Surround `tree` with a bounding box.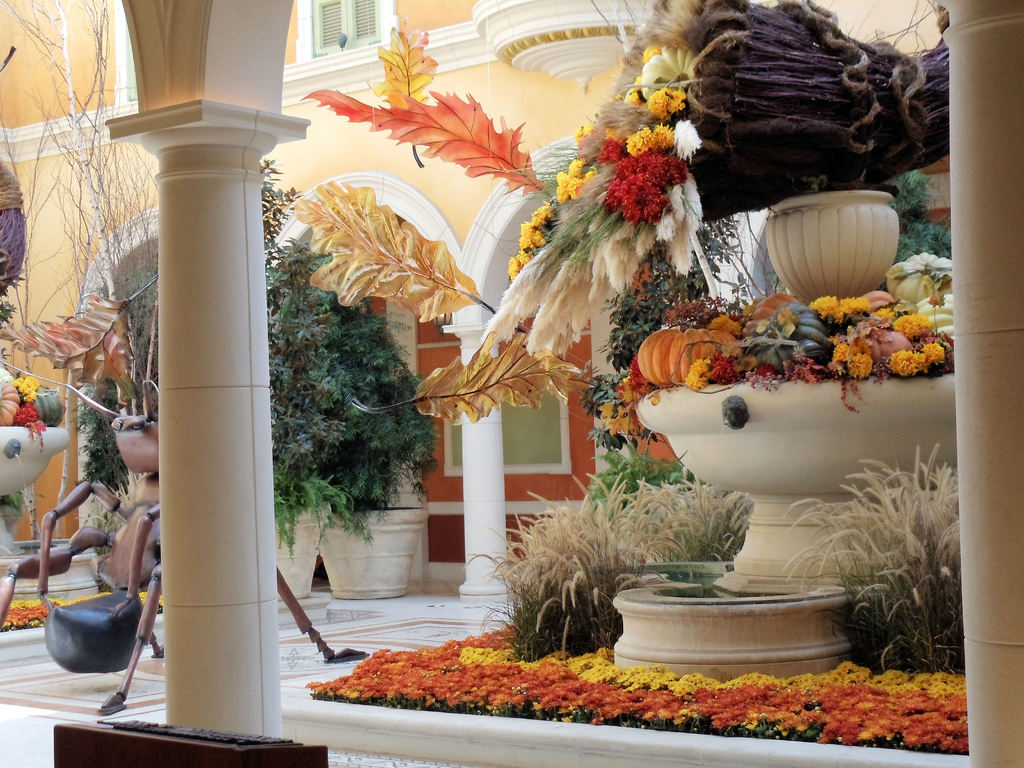
bbox=[252, 155, 453, 559].
